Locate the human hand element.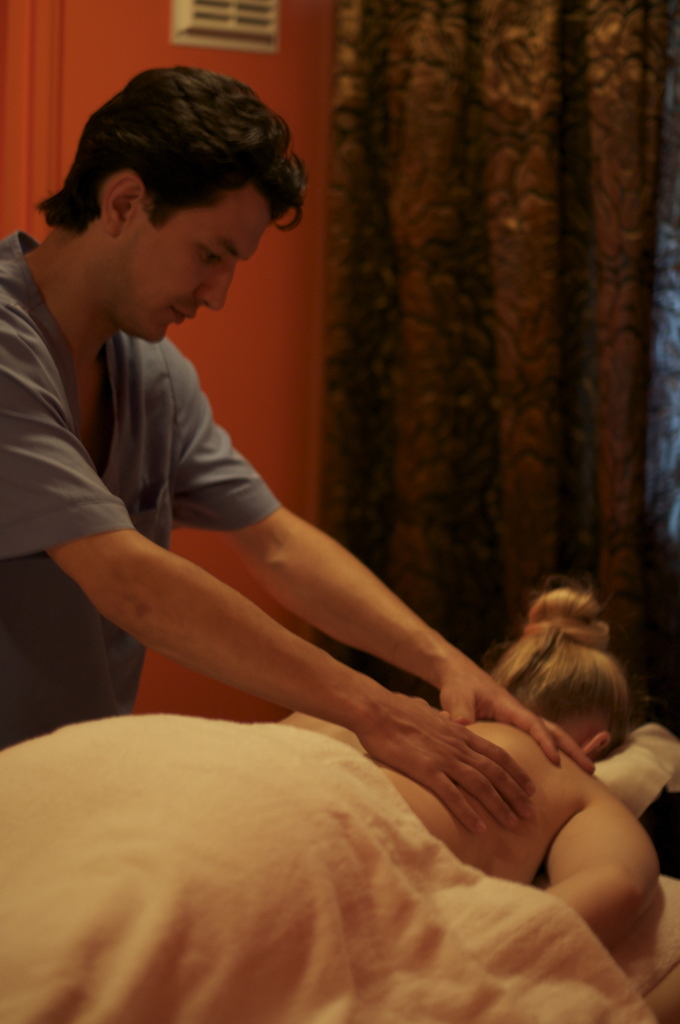
Element bbox: (355, 693, 519, 836).
